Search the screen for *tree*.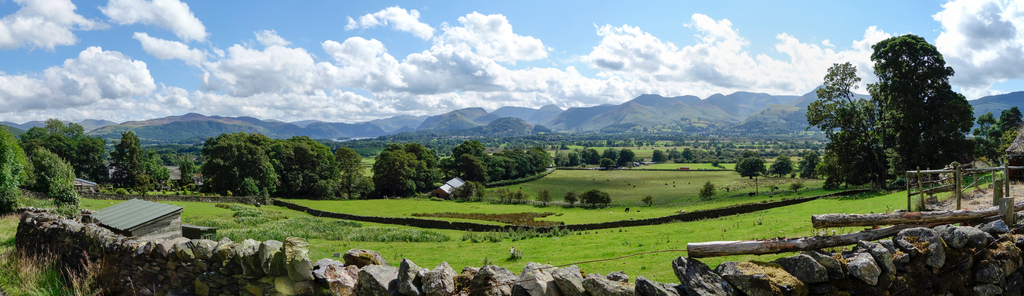
Found at (450, 141, 485, 156).
